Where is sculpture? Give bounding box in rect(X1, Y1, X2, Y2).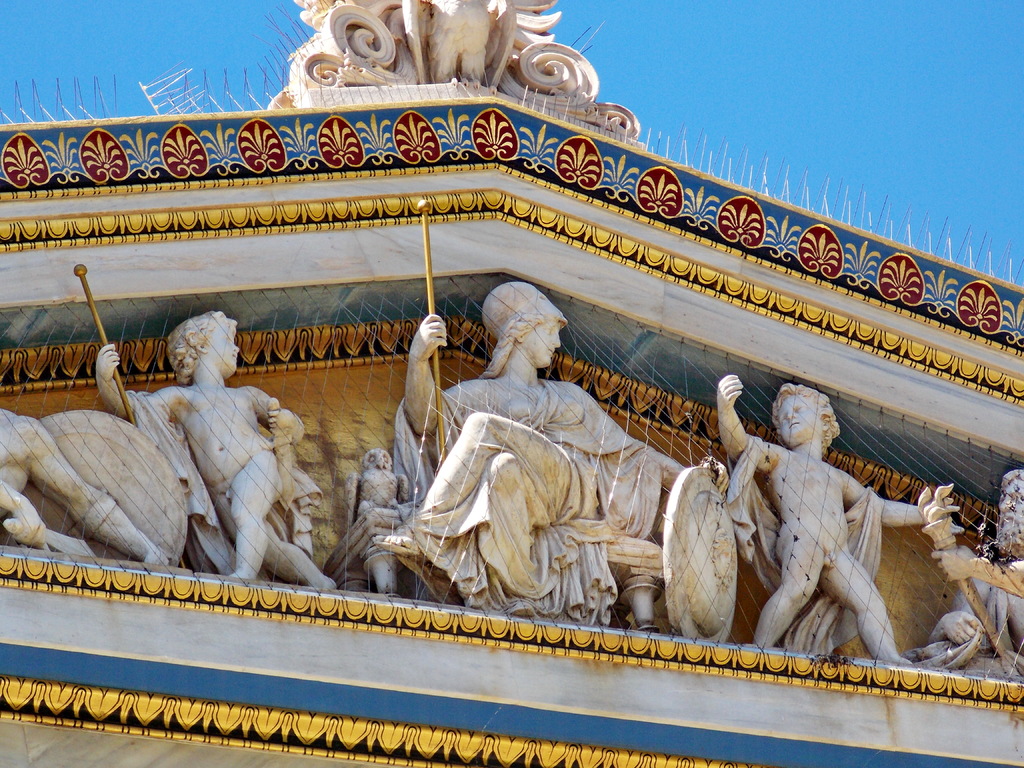
rect(364, 278, 664, 623).
